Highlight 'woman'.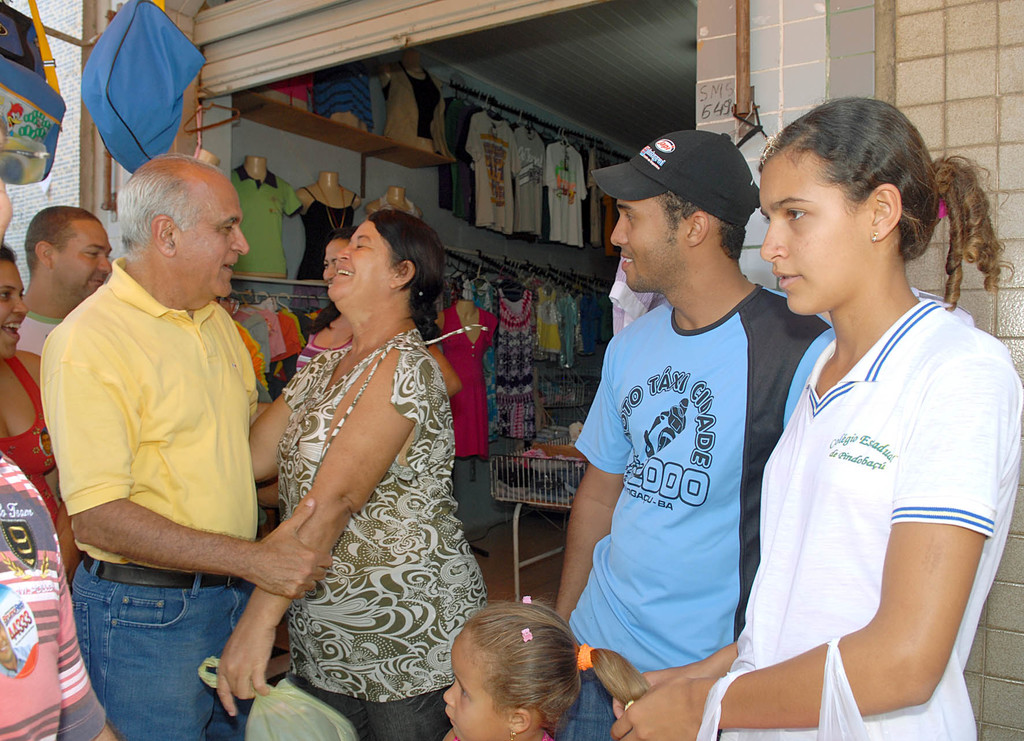
Highlighted region: 607/95/1019/740.
